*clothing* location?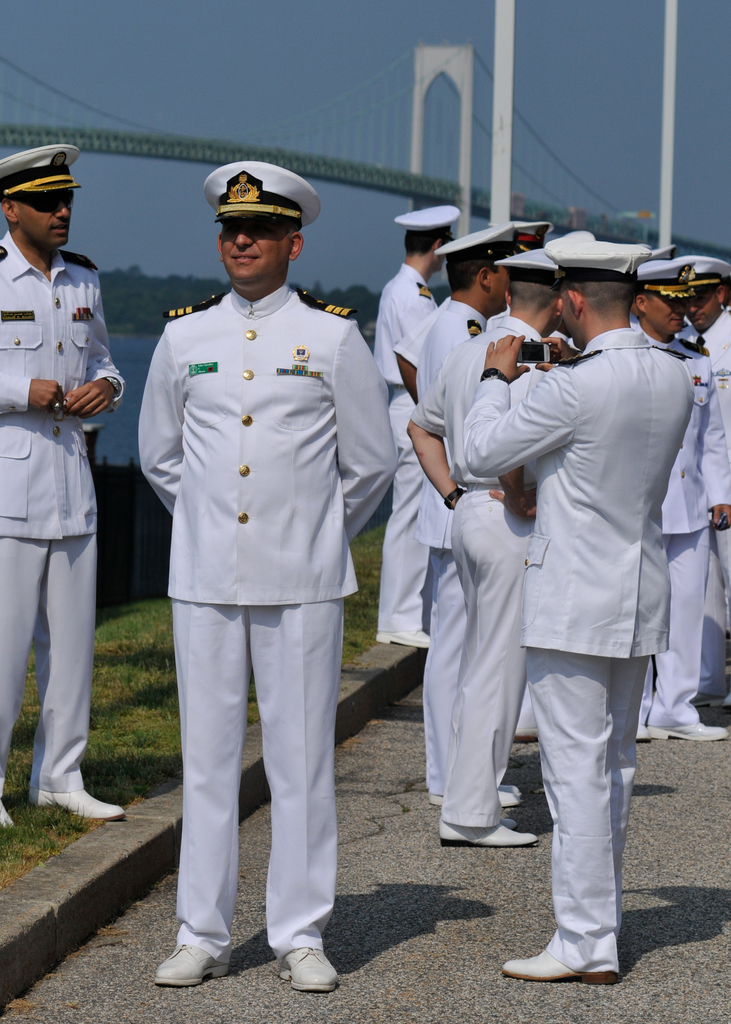
127/212/382/975
